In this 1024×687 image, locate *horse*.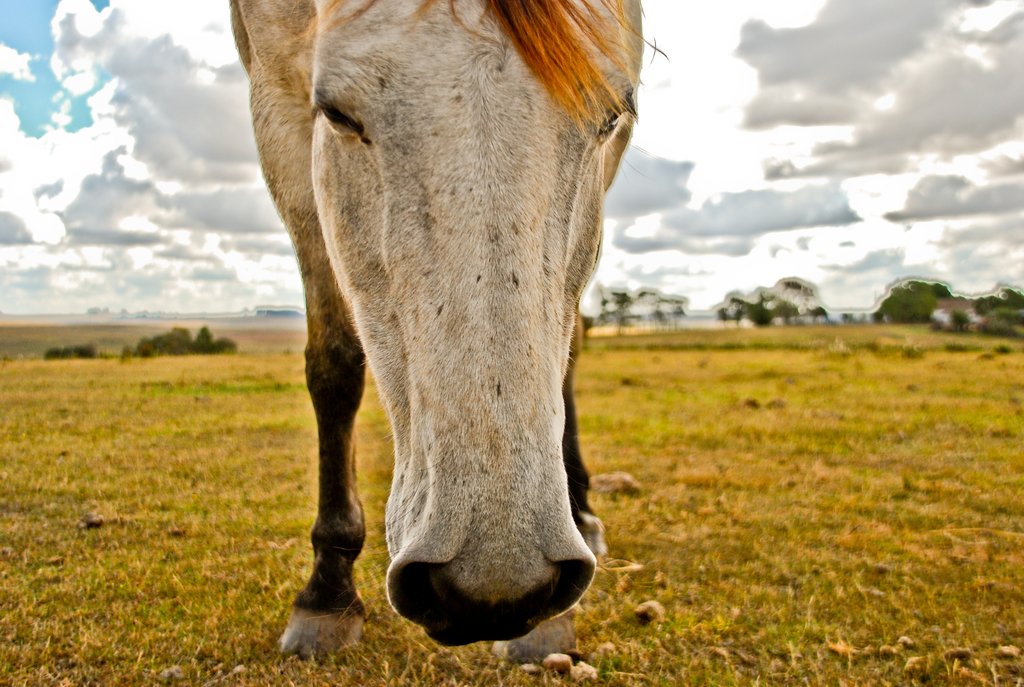
Bounding box: l=224, t=0, r=669, b=666.
